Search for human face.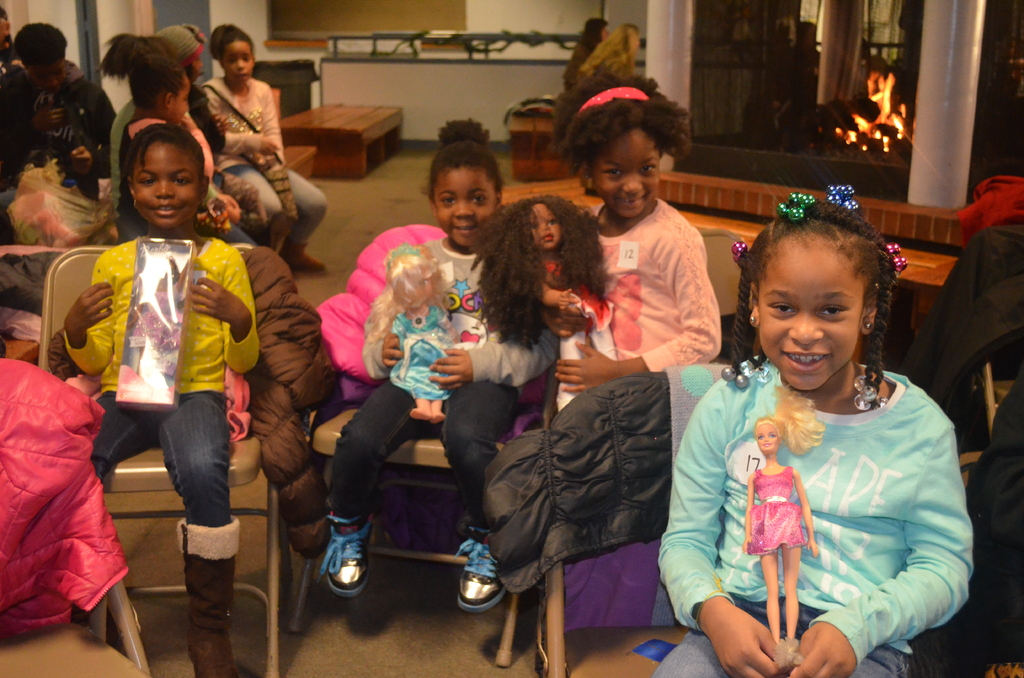
Found at (x1=135, y1=145, x2=196, y2=229).
